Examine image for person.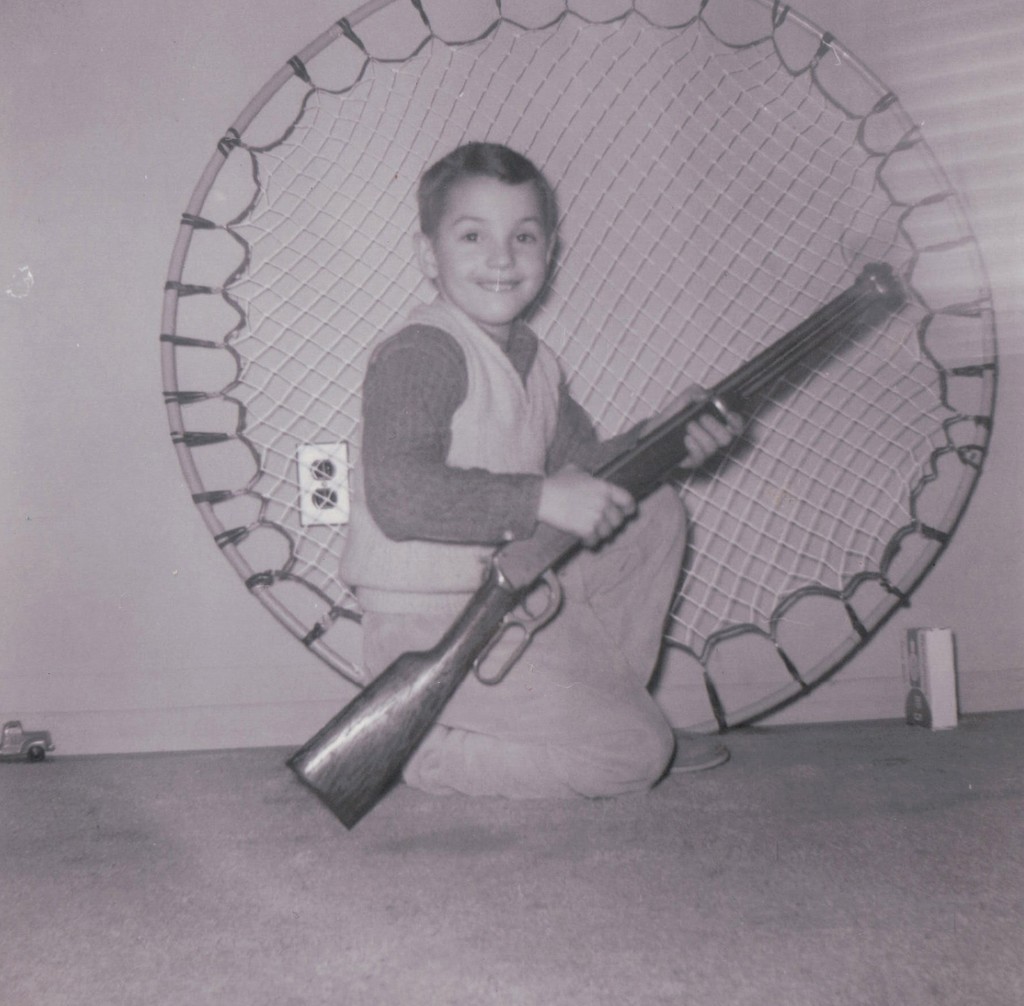
Examination result: x1=337 y1=141 x2=726 y2=795.
